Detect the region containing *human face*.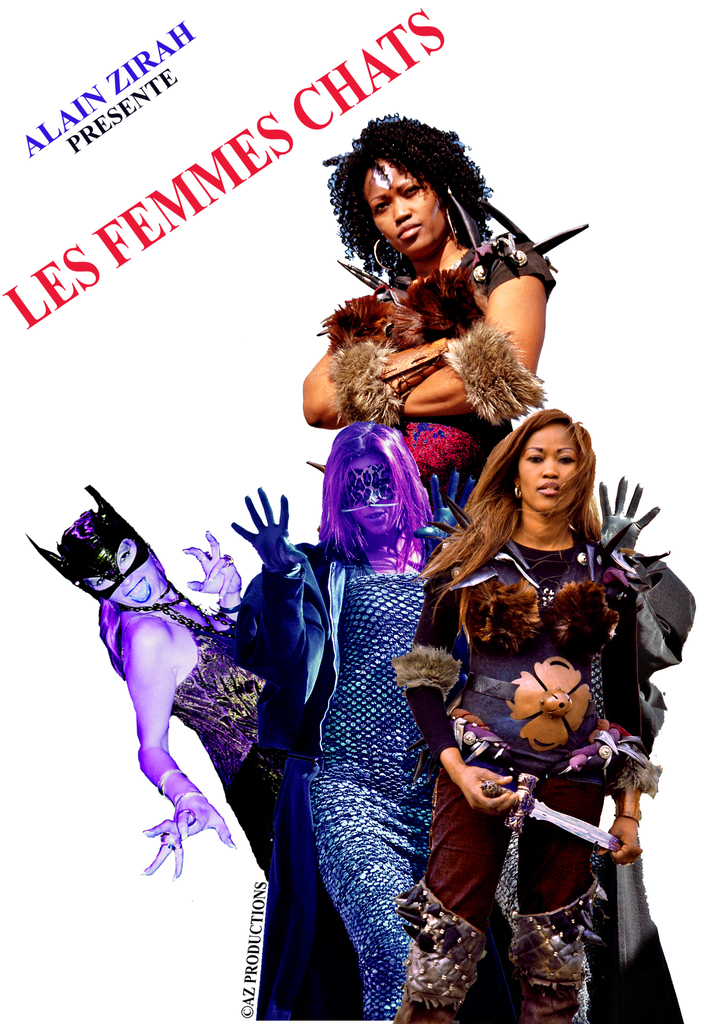
box=[520, 424, 578, 520].
